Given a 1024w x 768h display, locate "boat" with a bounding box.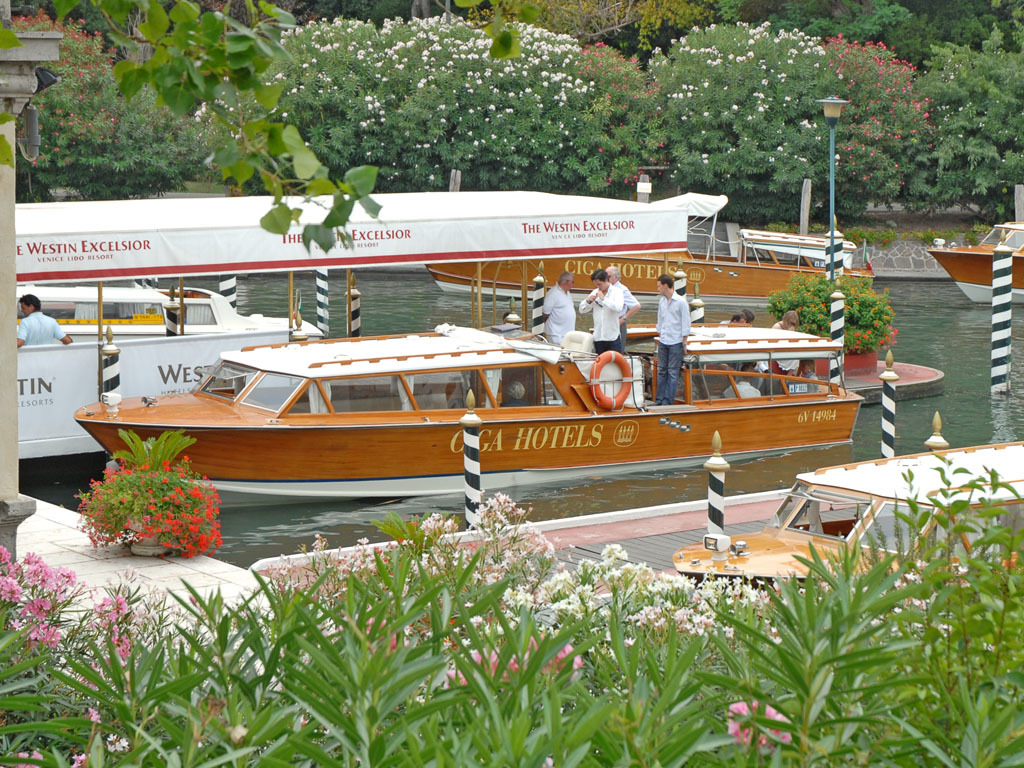
Located: locate(430, 191, 879, 309).
